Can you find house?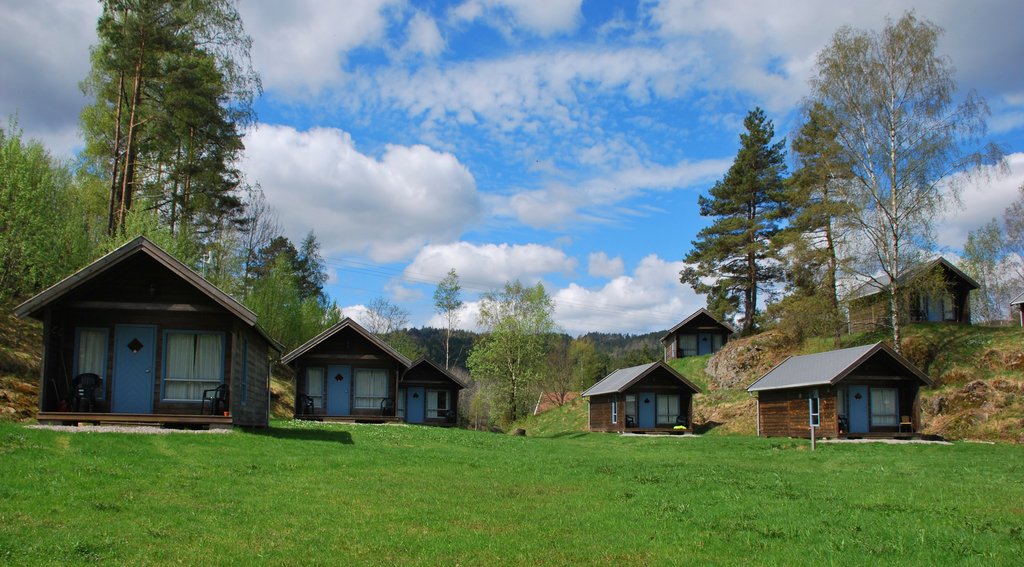
Yes, bounding box: crop(412, 366, 476, 432).
